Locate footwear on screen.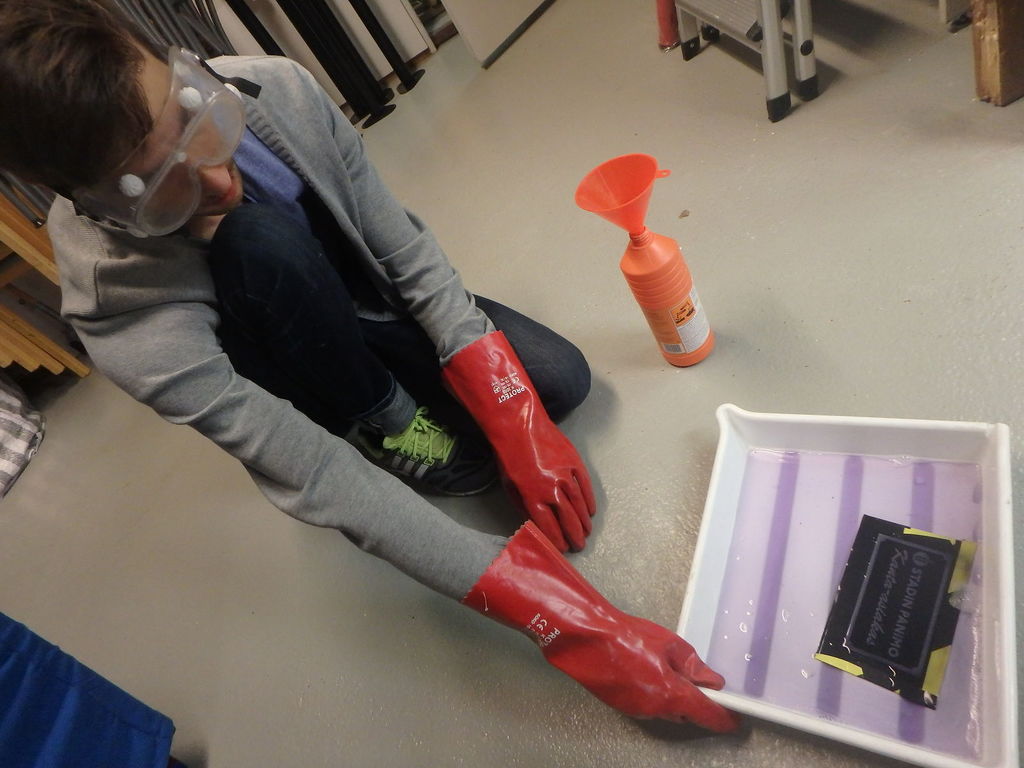
On screen at {"left": 346, "top": 403, "right": 493, "bottom": 507}.
